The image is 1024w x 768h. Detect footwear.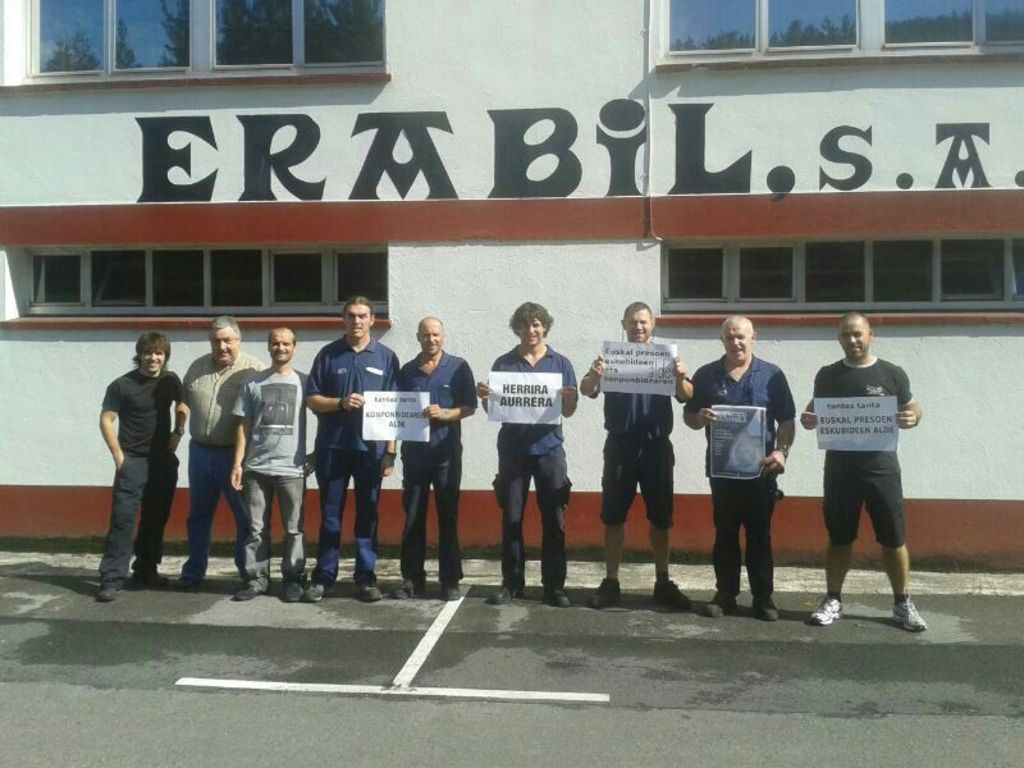
Detection: 283:575:305:600.
